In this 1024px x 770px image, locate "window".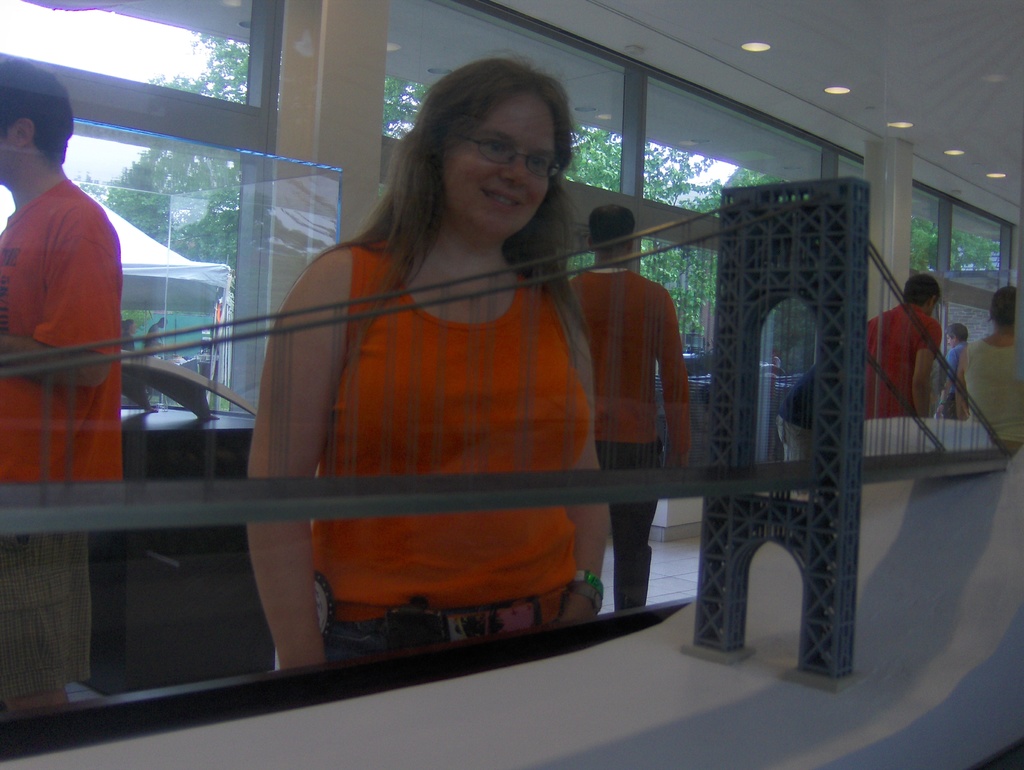
Bounding box: left=949, top=204, right=1016, bottom=293.
